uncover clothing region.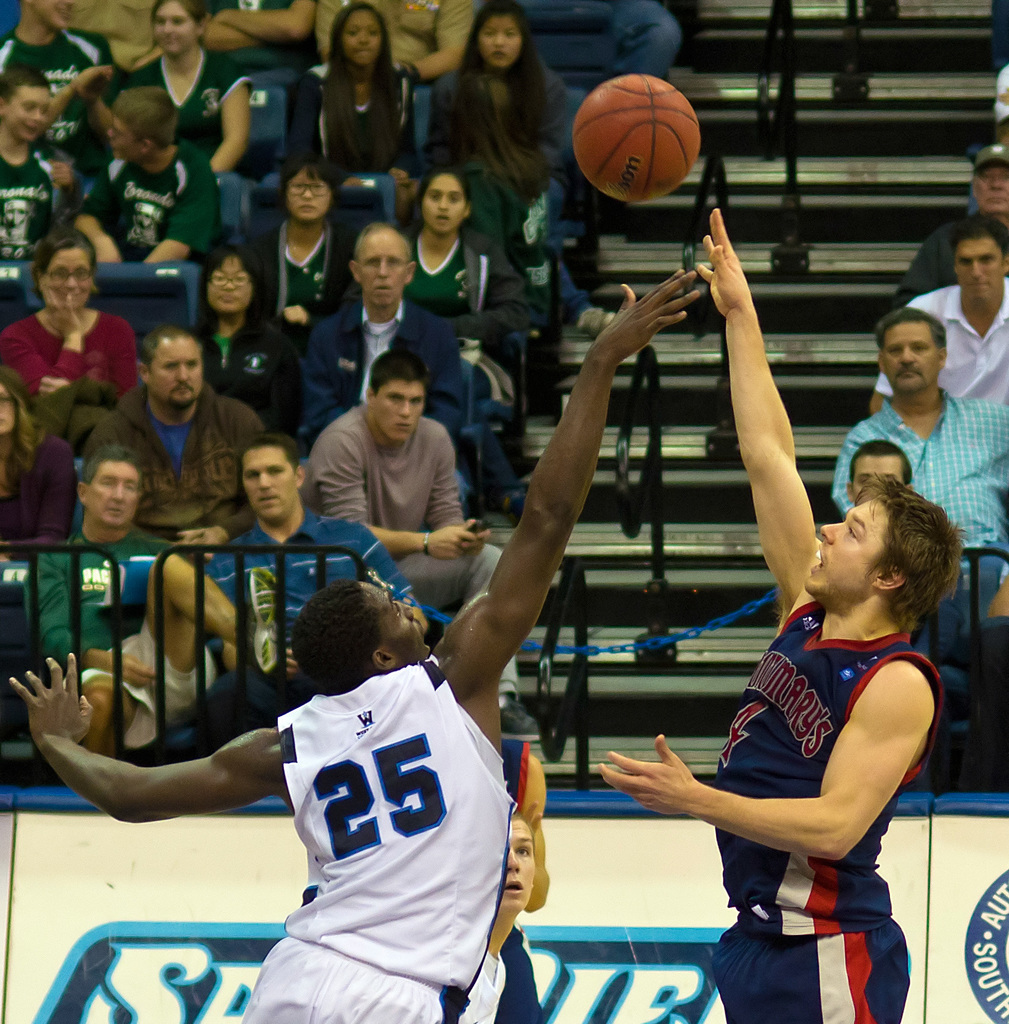
Uncovered: detection(24, 517, 241, 771).
